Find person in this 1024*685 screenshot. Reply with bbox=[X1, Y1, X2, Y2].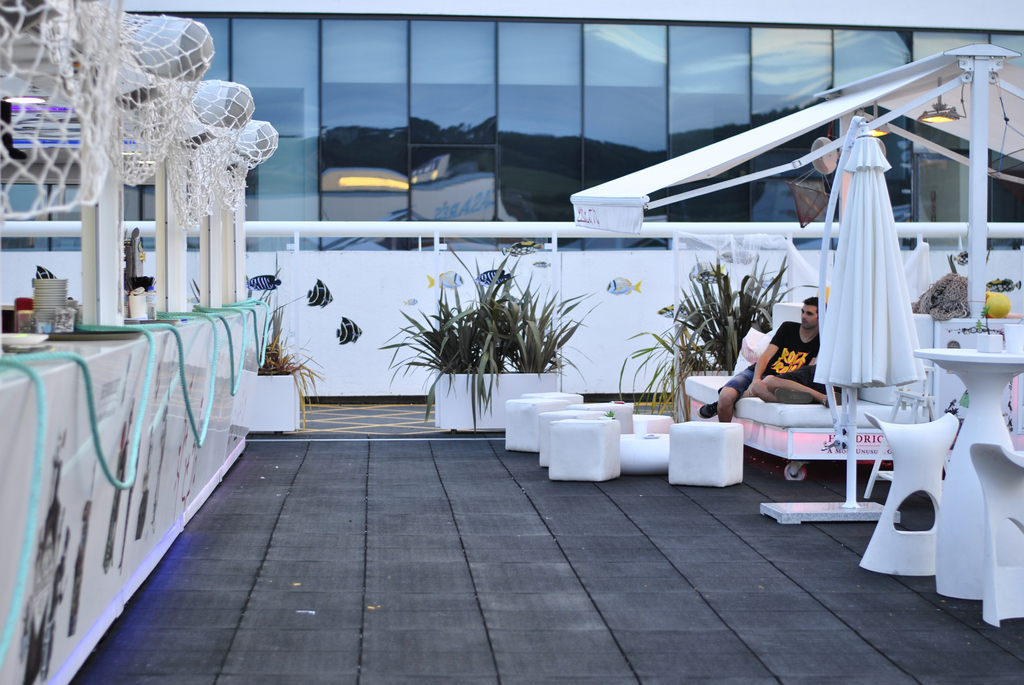
bbox=[695, 294, 826, 424].
